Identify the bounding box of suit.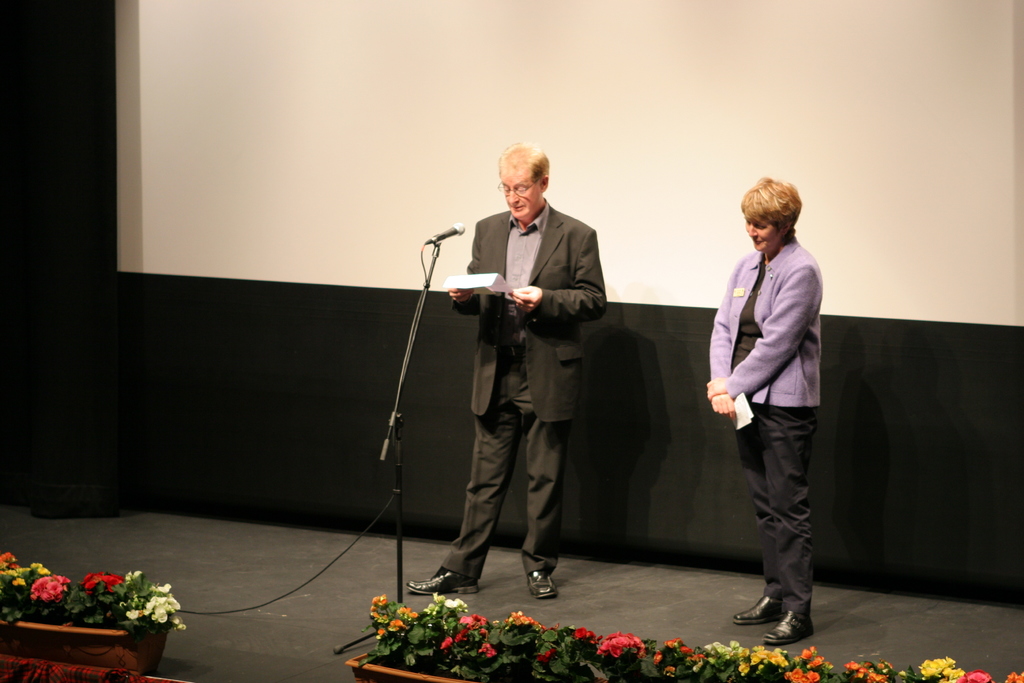
{"x1": 435, "y1": 172, "x2": 612, "y2": 582}.
